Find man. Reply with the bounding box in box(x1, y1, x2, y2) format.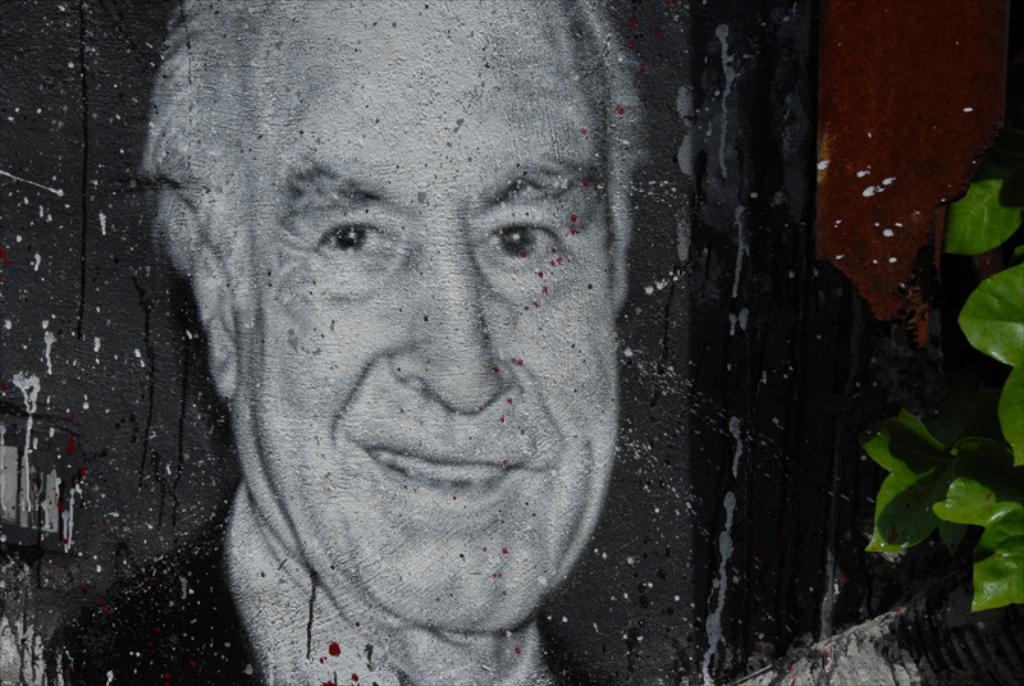
box(31, 0, 641, 685).
